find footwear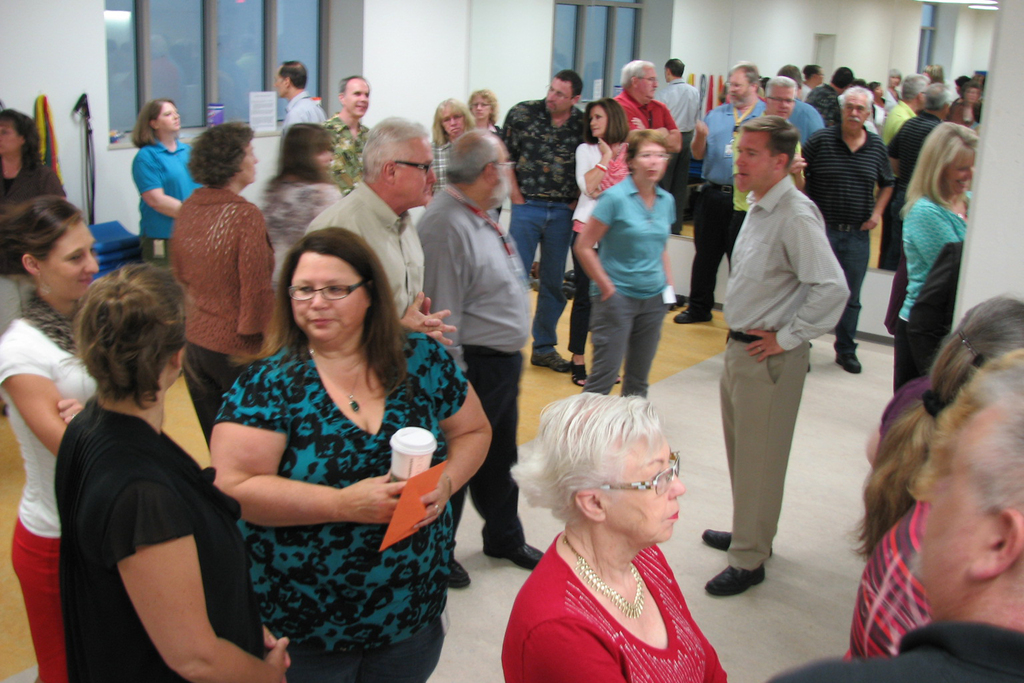
region(701, 528, 774, 561)
